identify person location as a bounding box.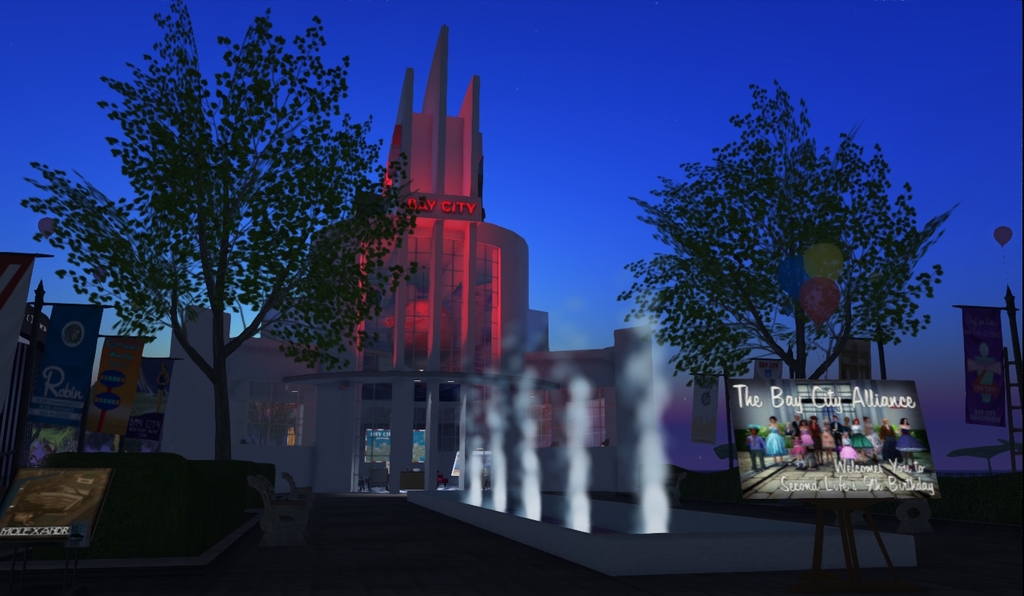
locate(839, 432, 860, 471).
